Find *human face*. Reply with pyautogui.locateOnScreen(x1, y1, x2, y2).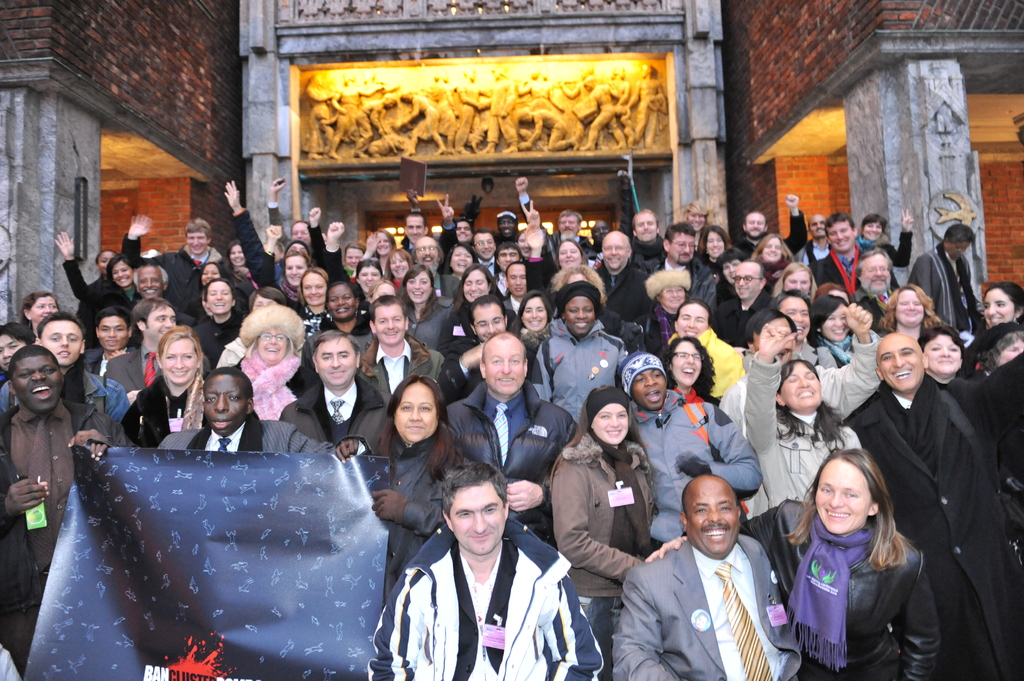
pyautogui.locateOnScreen(15, 360, 61, 408).
